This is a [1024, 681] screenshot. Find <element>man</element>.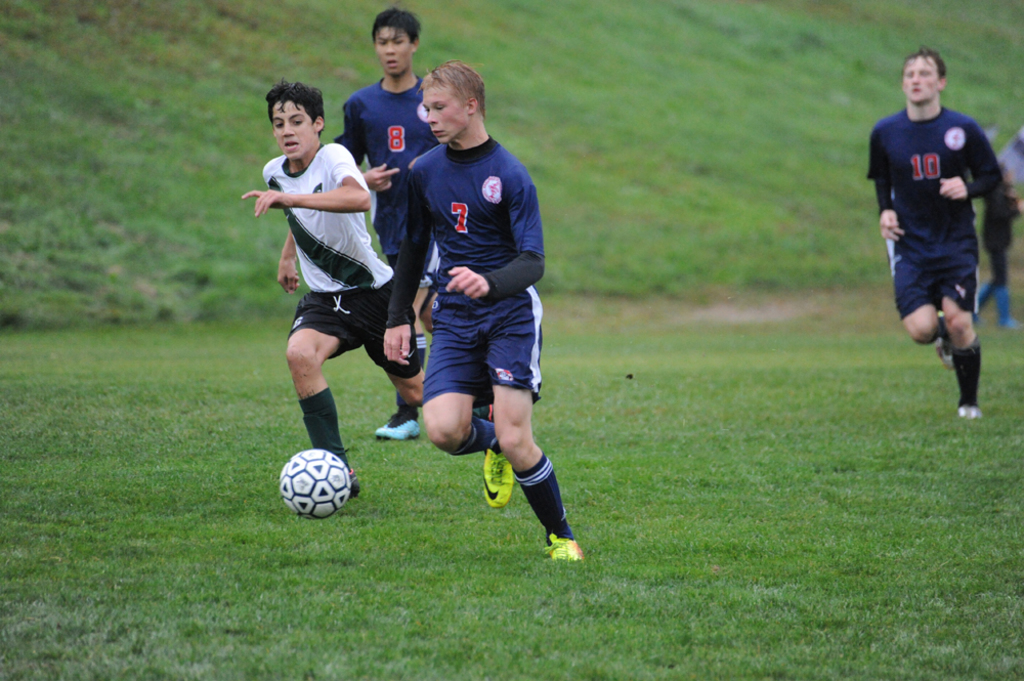
Bounding box: region(378, 58, 584, 564).
